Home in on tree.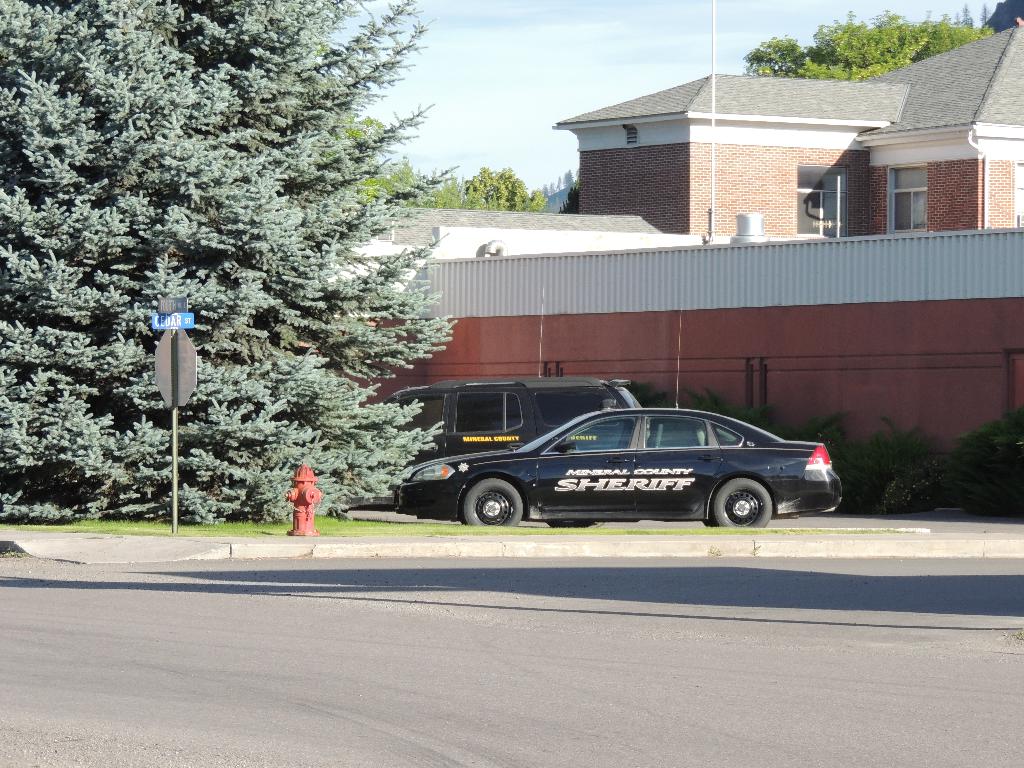
Homed in at bbox(747, 11, 1010, 82).
